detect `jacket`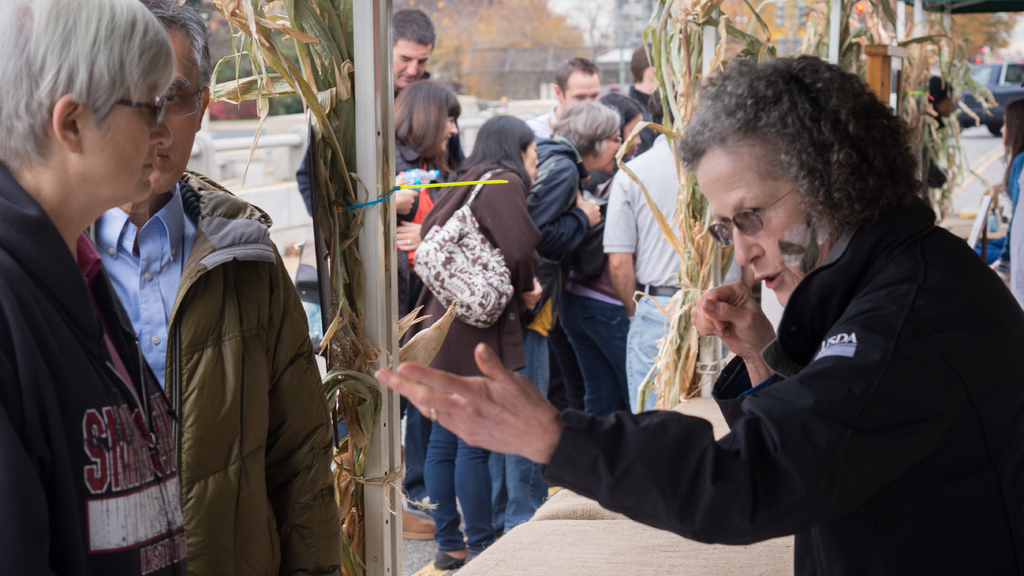
[524, 138, 588, 309]
